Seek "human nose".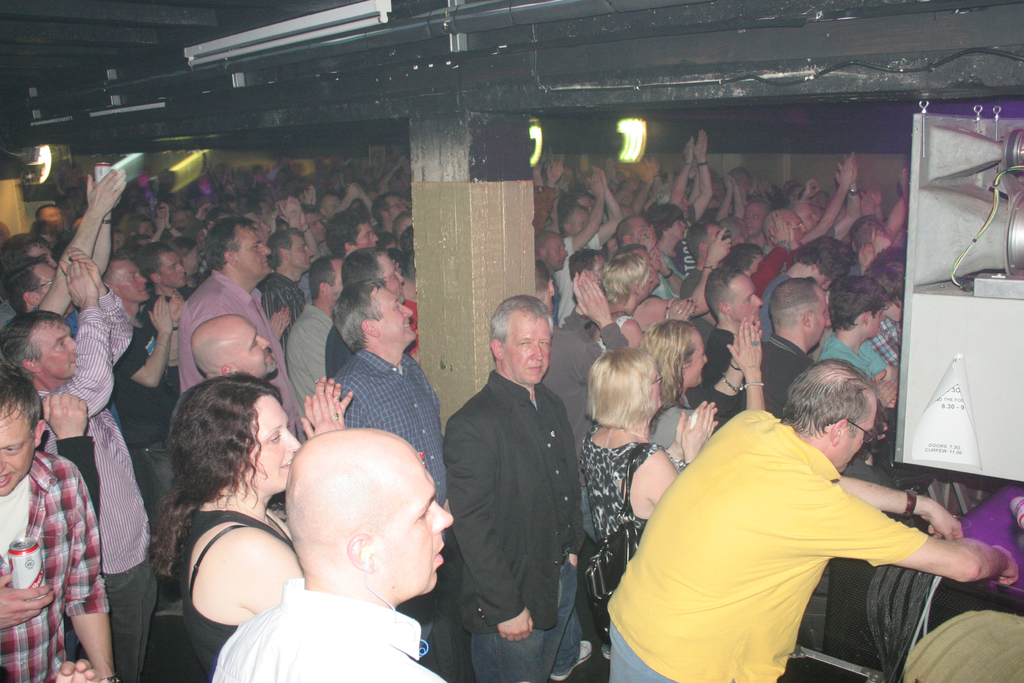
select_region(65, 340, 79, 355).
